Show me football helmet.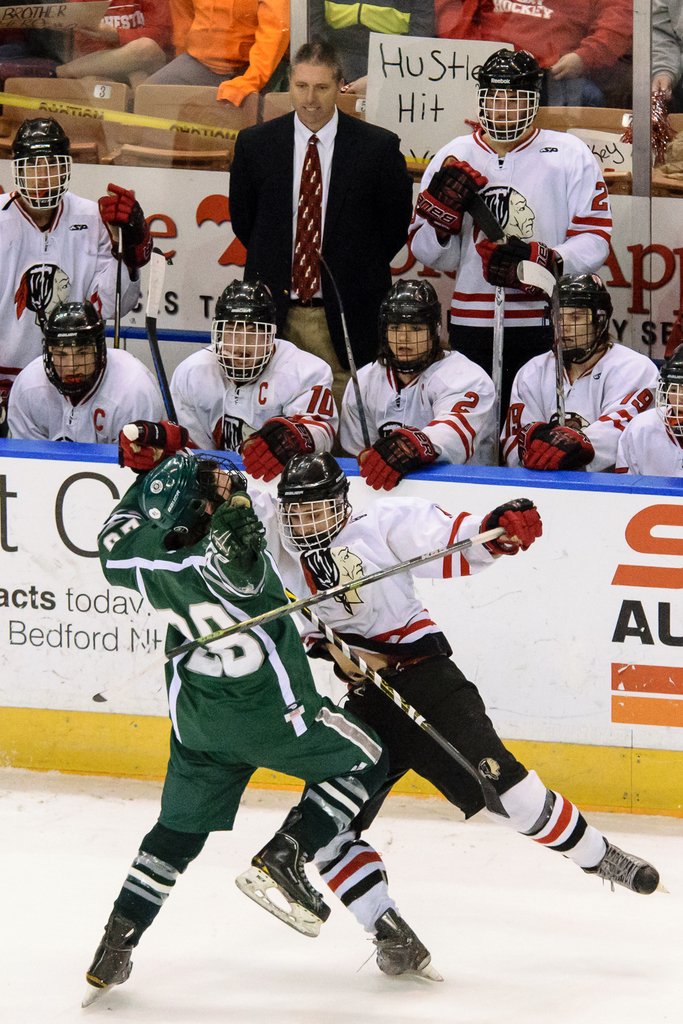
football helmet is here: 140 455 239 547.
